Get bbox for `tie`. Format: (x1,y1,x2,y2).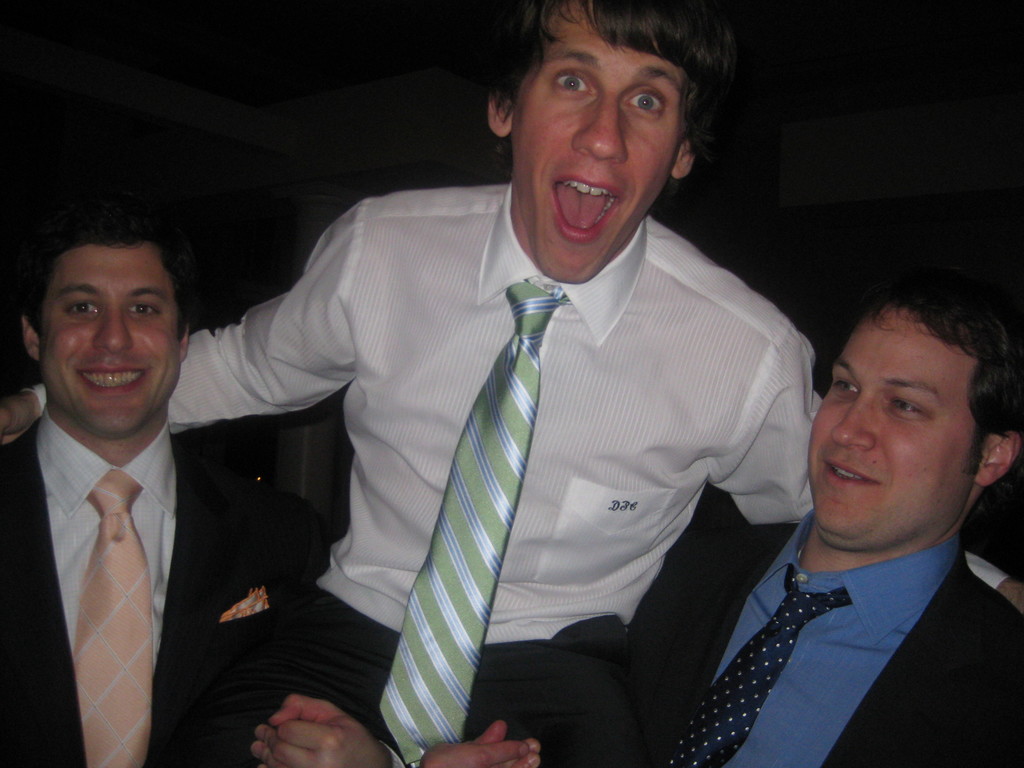
(378,282,577,764).
